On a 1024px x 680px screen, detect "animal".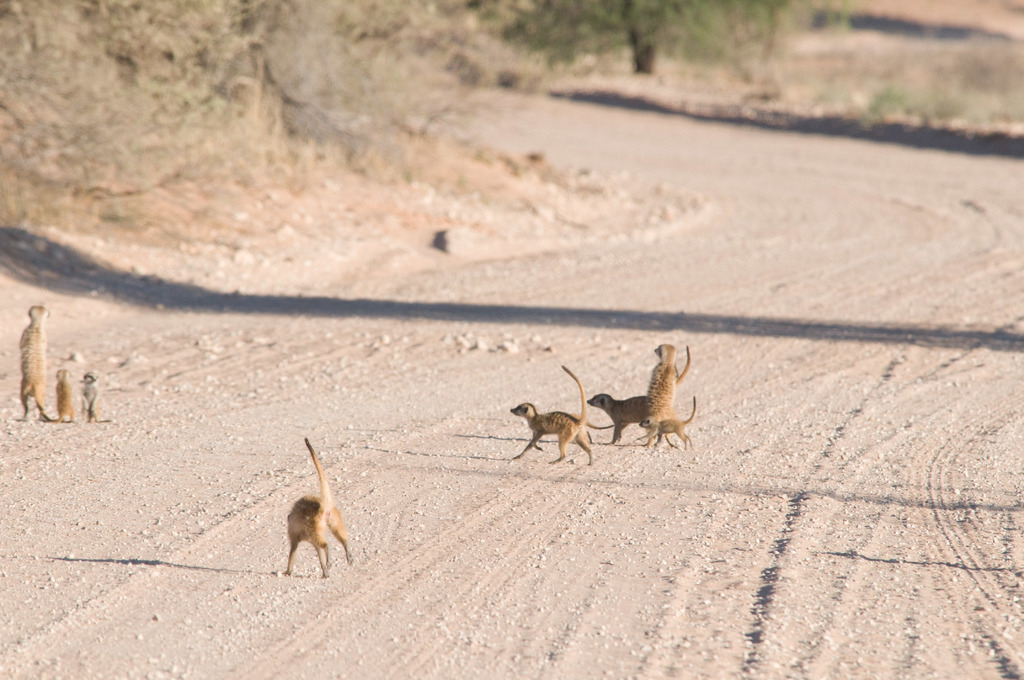
bbox=[17, 302, 47, 419].
